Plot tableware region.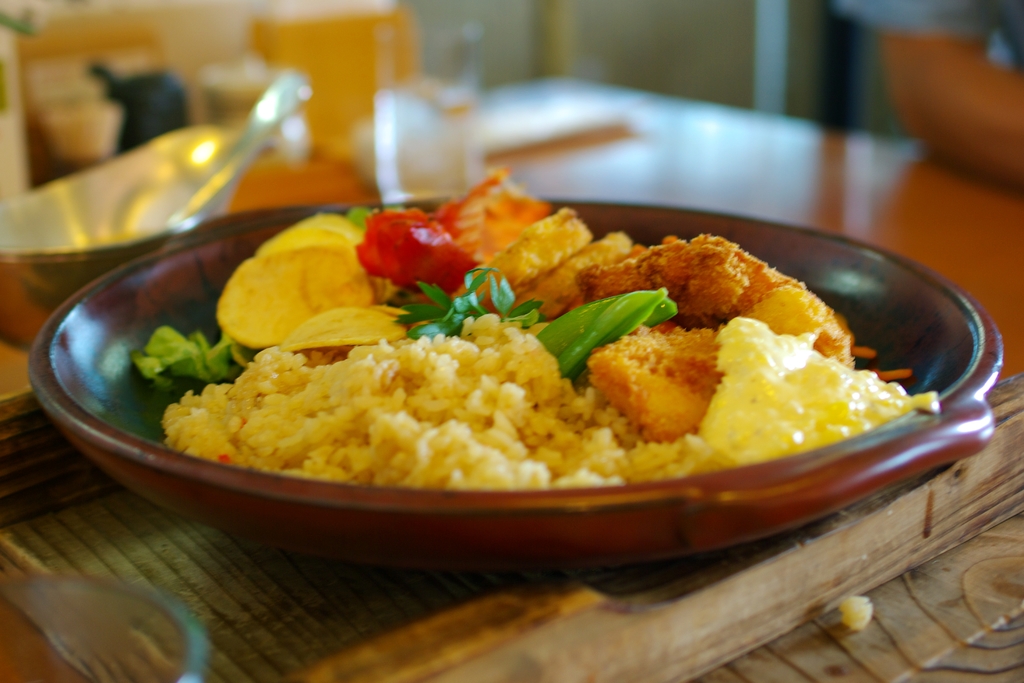
Plotted at l=375, t=21, r=490, b=213.
